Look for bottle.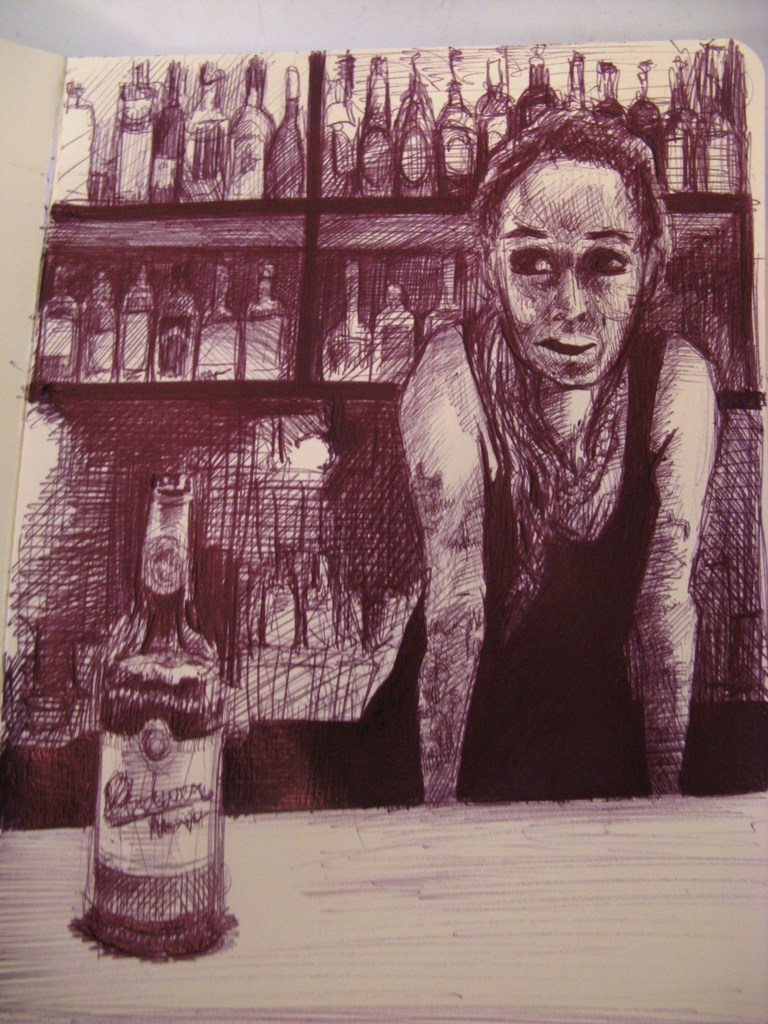
Found: (187,269,244,387).
